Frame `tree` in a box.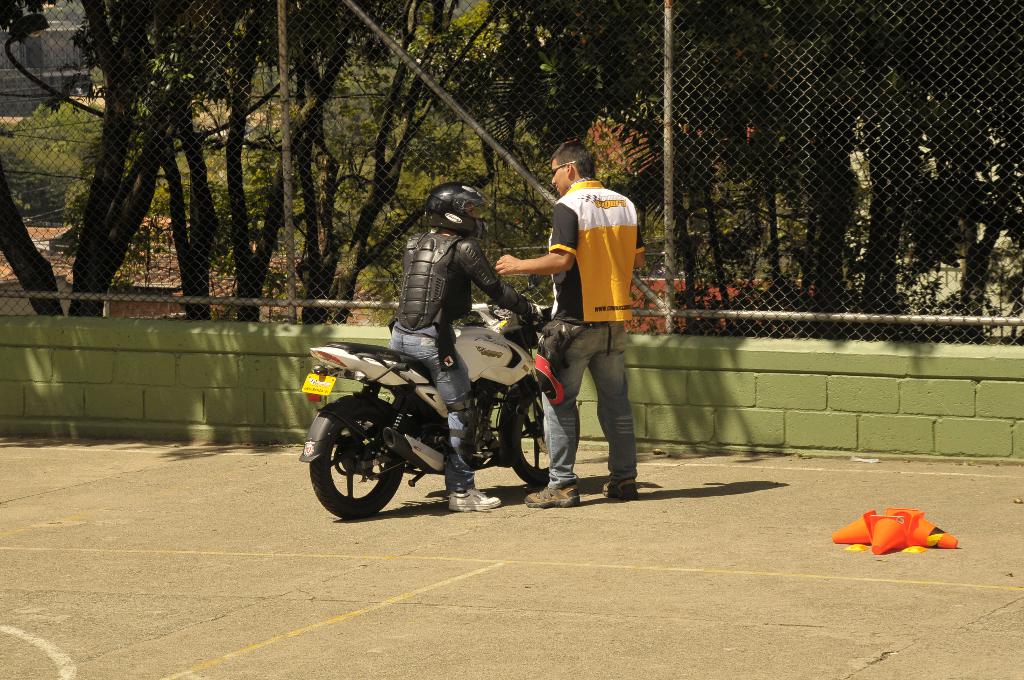
region(409, 1, 501, 57).
